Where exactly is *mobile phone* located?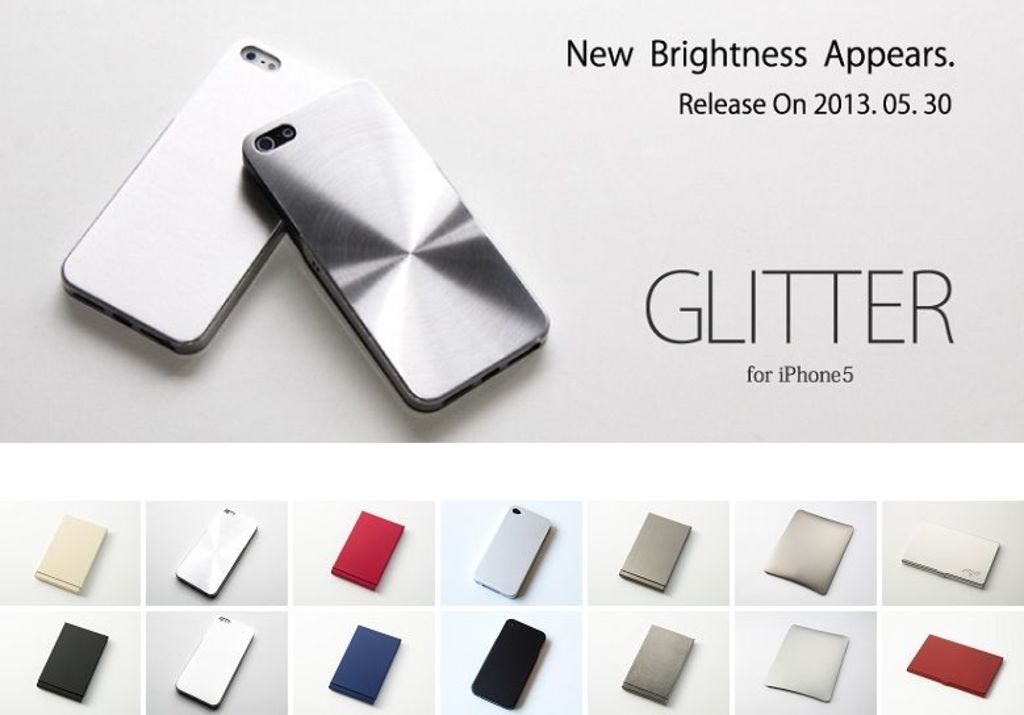
Its bounding box is bbox=[323, 620, 405, 706].
